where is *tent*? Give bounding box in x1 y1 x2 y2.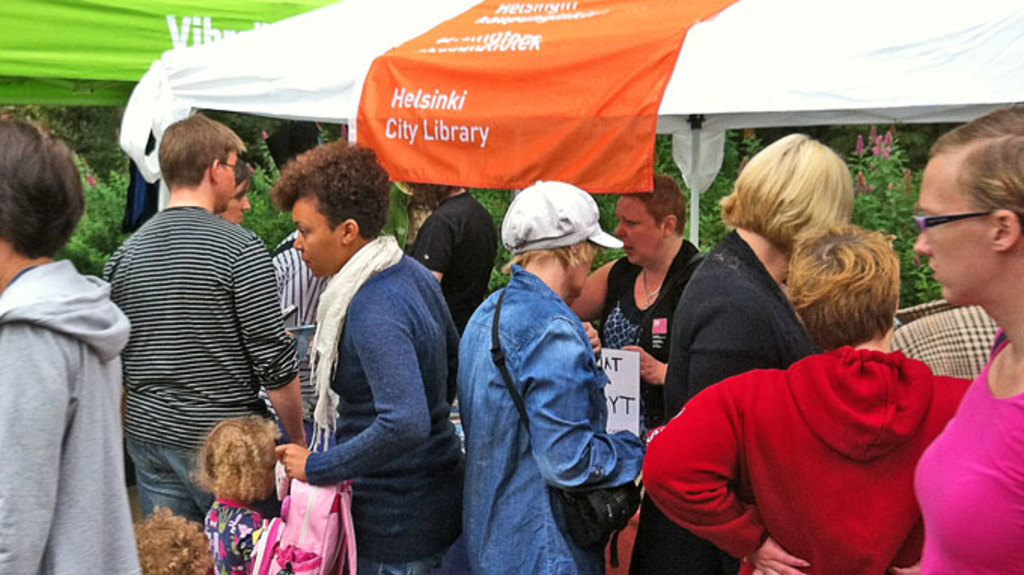
113 0 1019 245.
